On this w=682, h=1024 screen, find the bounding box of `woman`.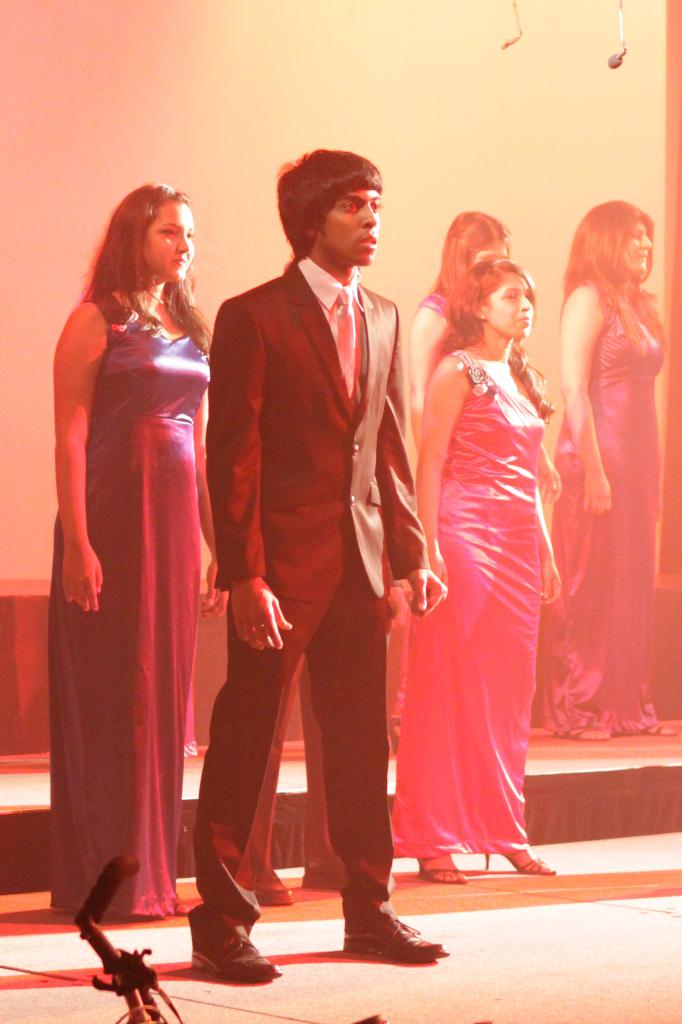
Bounding box: {"x1": 24, "y1": 176, "x2": 223, "y2": 915}.
